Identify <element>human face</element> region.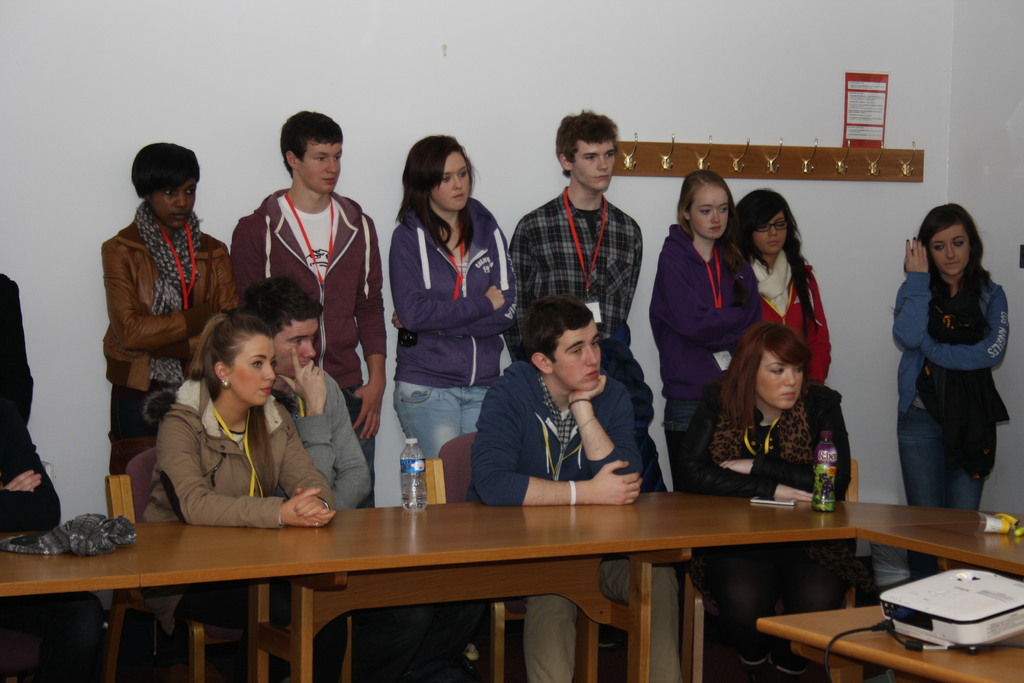
Region: bbox=[693, 186, 730, 239].
